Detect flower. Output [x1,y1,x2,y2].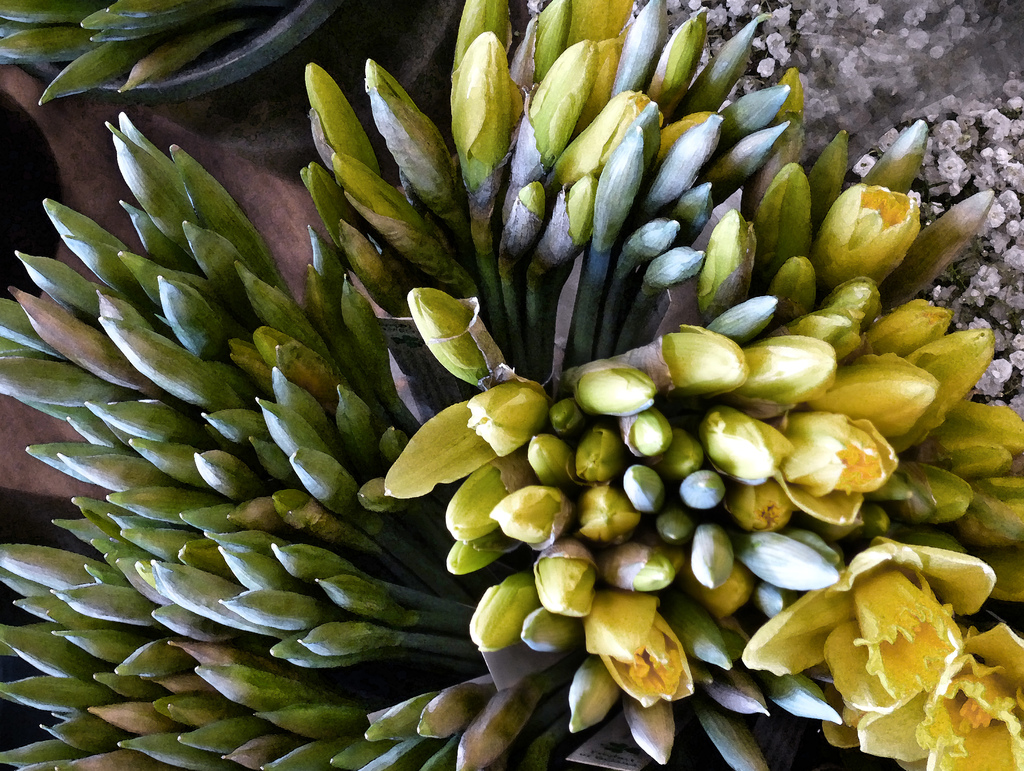
[583,584,707,709].
